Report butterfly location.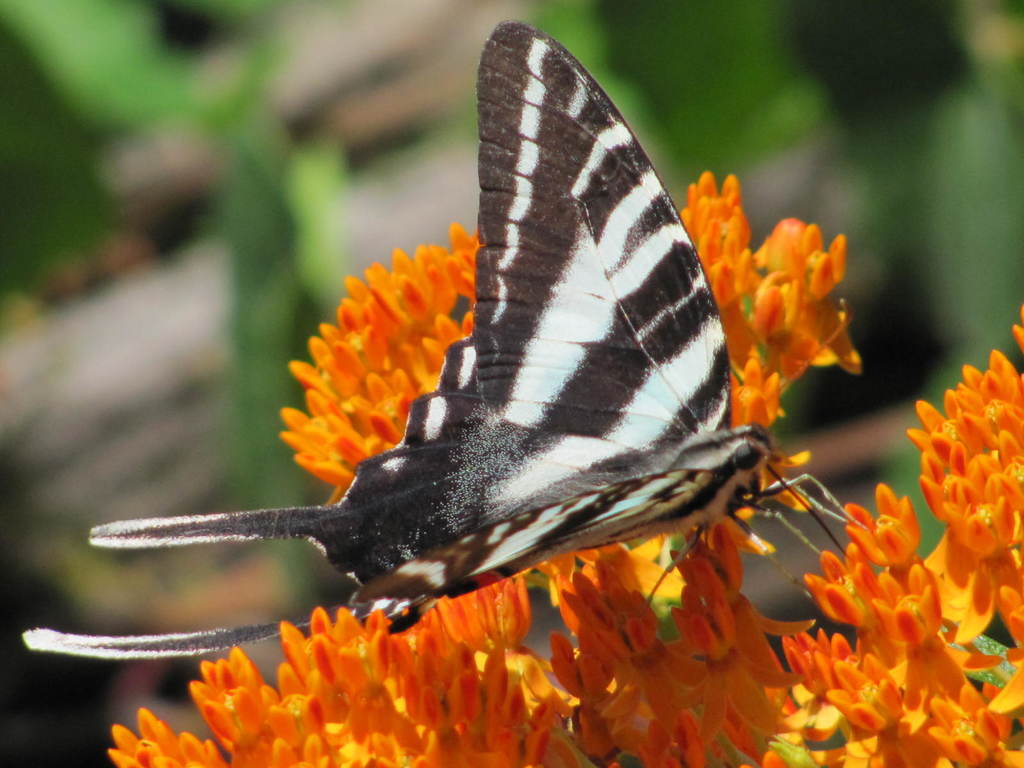
Report: box(170, 41, 836, 668).
